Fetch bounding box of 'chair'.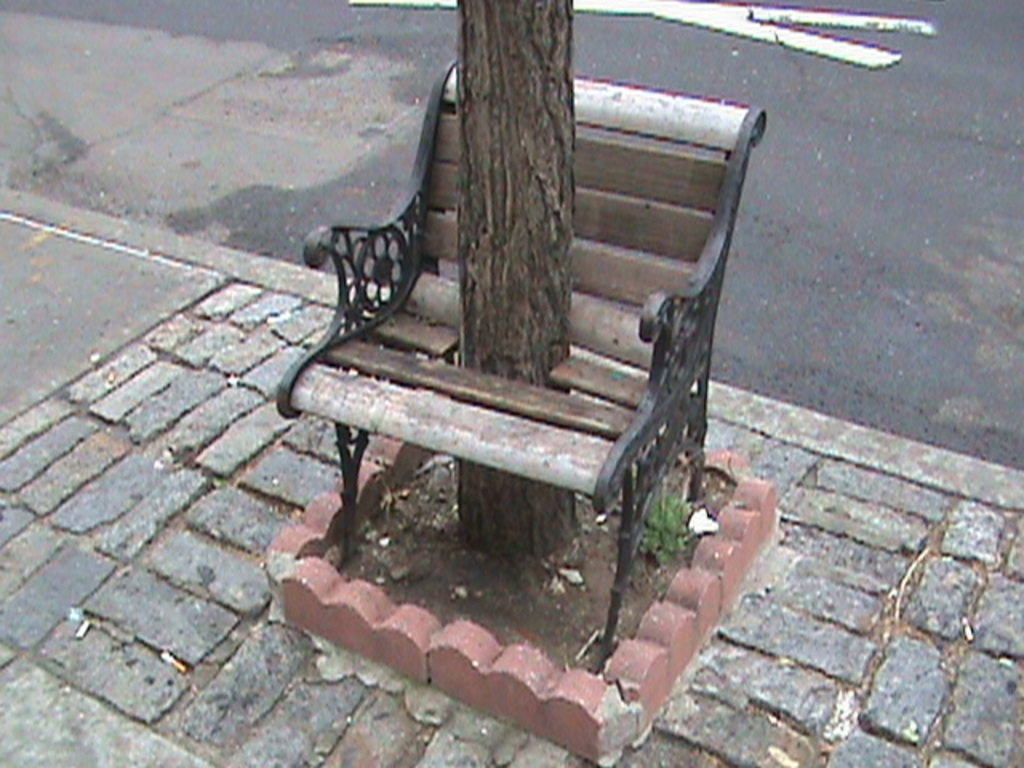
Bbox: bbox=[286, 56, 752, 694].
